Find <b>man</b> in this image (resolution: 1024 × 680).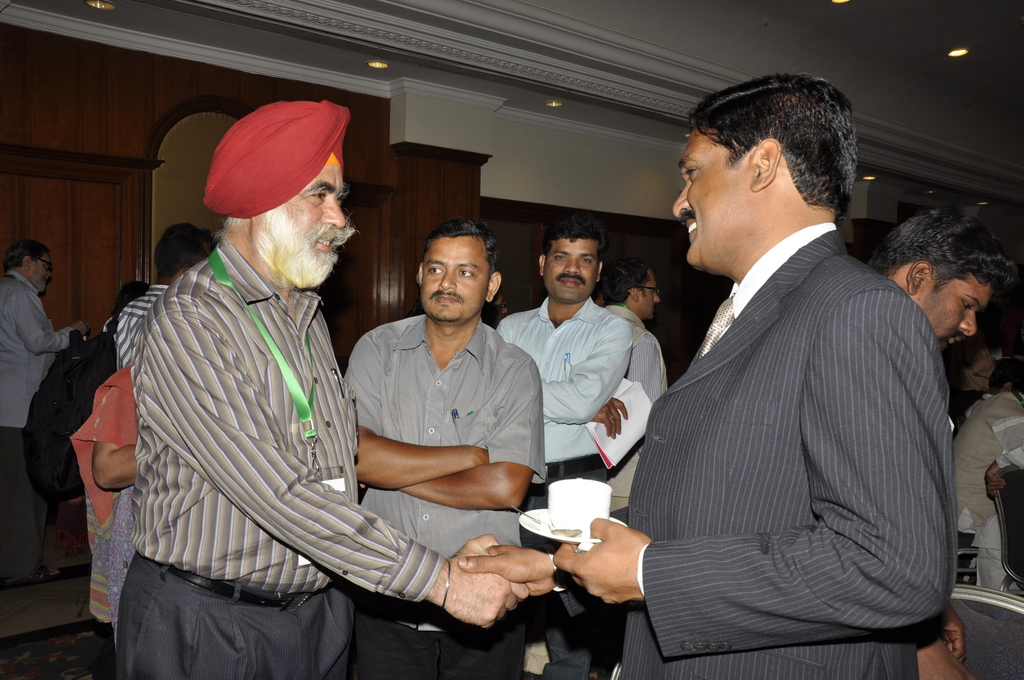
115/223/216/368.
